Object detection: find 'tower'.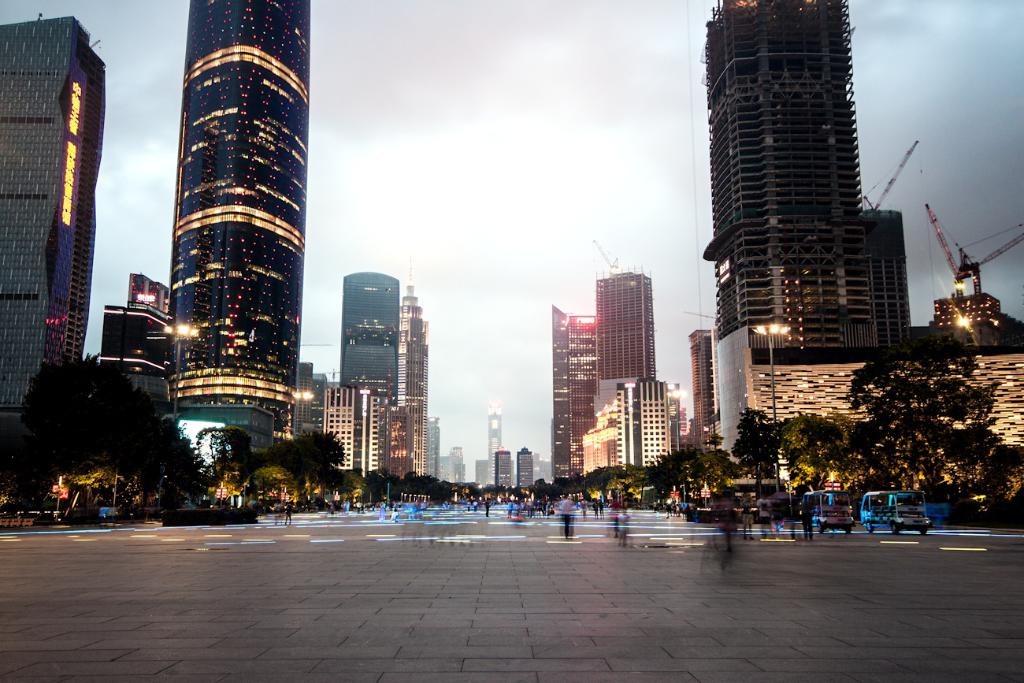
692 331 717 446.
